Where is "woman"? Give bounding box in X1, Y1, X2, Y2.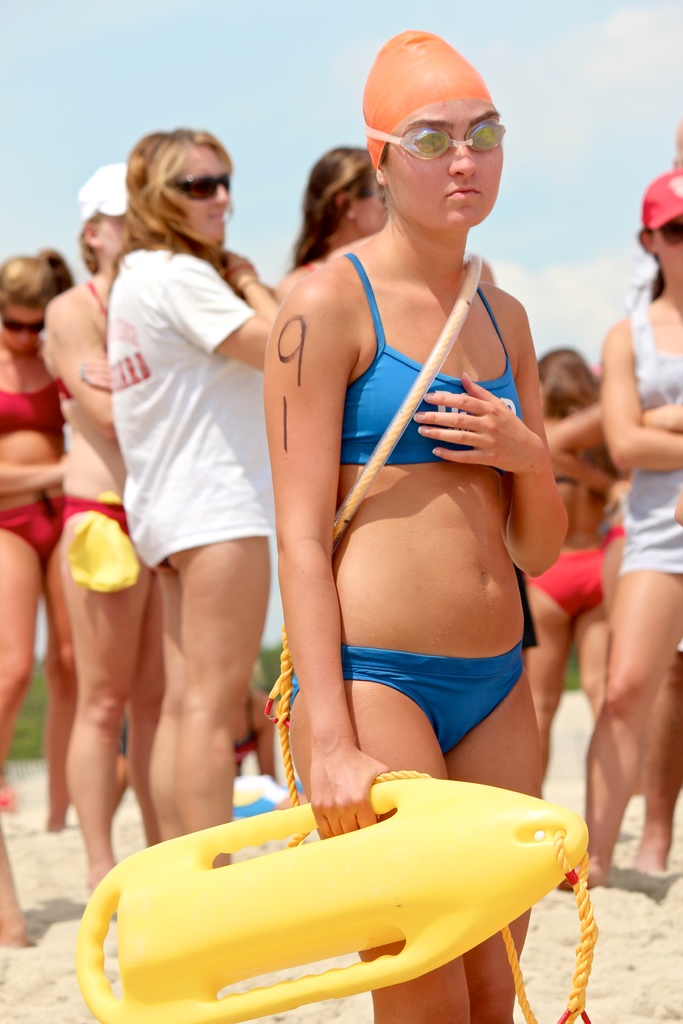
0, 240, 85, 828.
